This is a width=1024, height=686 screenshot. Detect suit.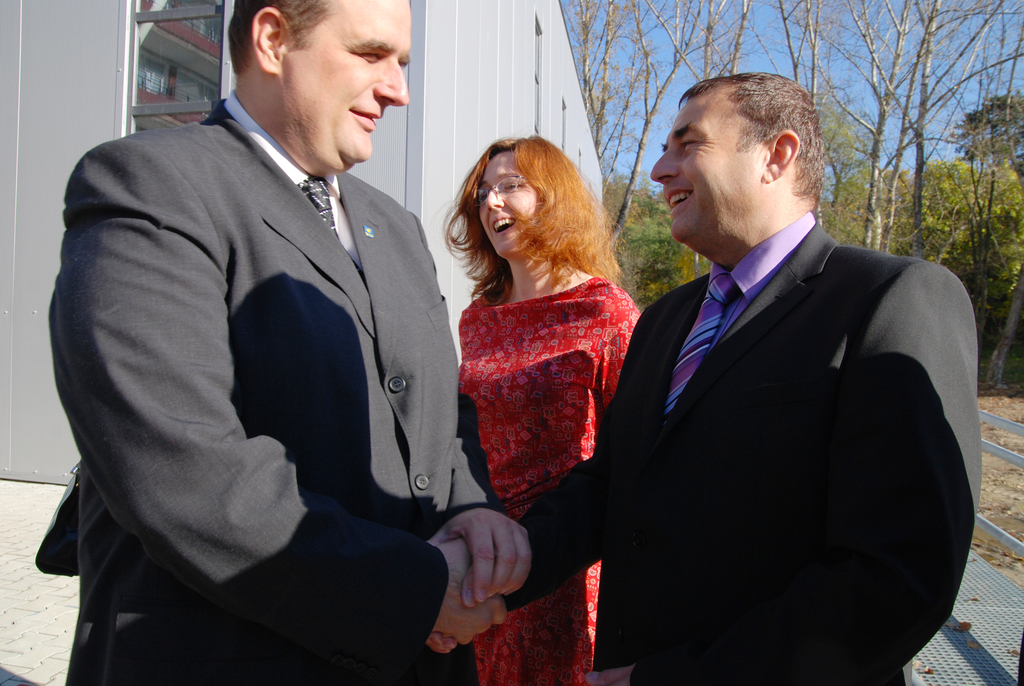
pyautogui.locateOnScreen(519, 206, 980, 685).
